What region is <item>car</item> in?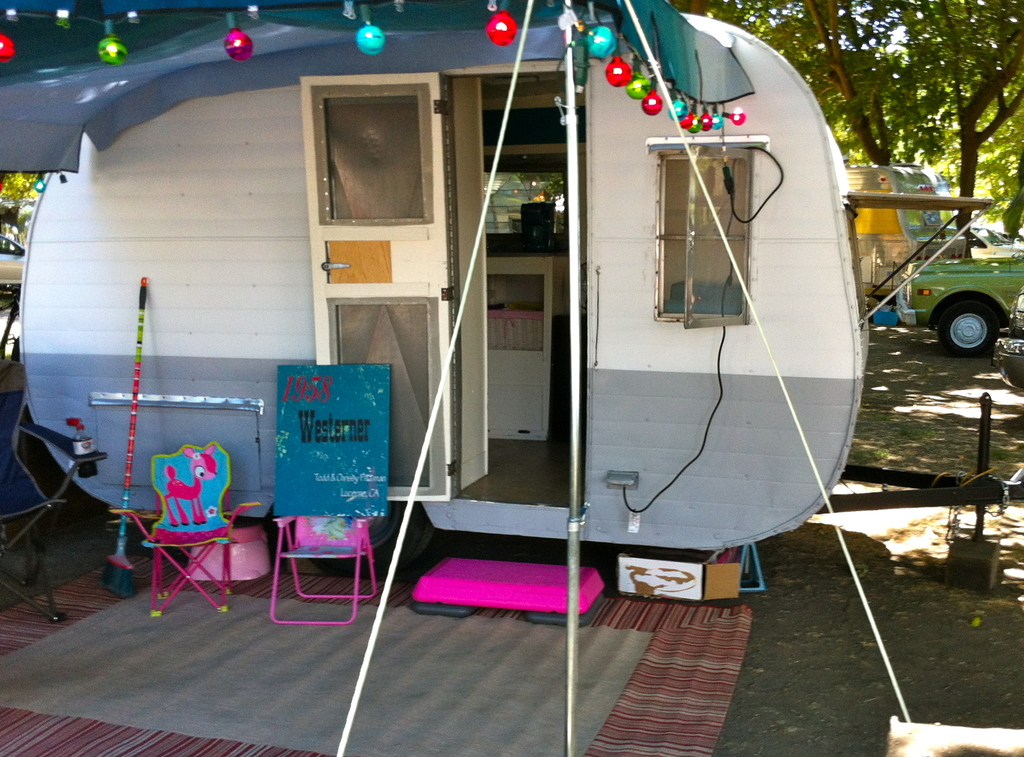
(0, 231, 24, 293).
